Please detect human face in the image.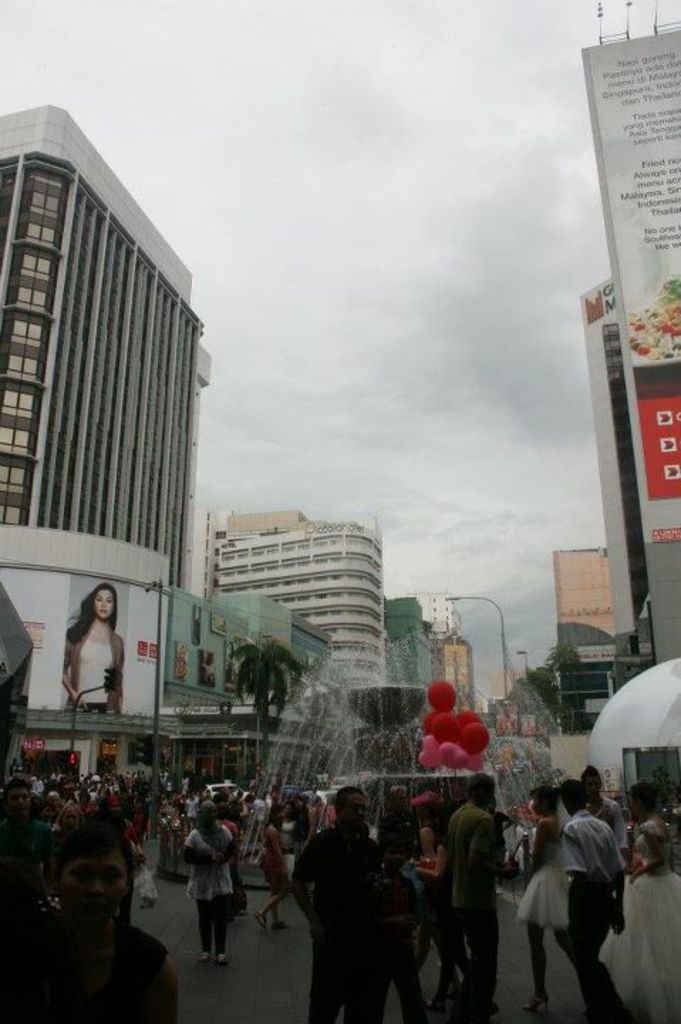
44/832/136/932.
